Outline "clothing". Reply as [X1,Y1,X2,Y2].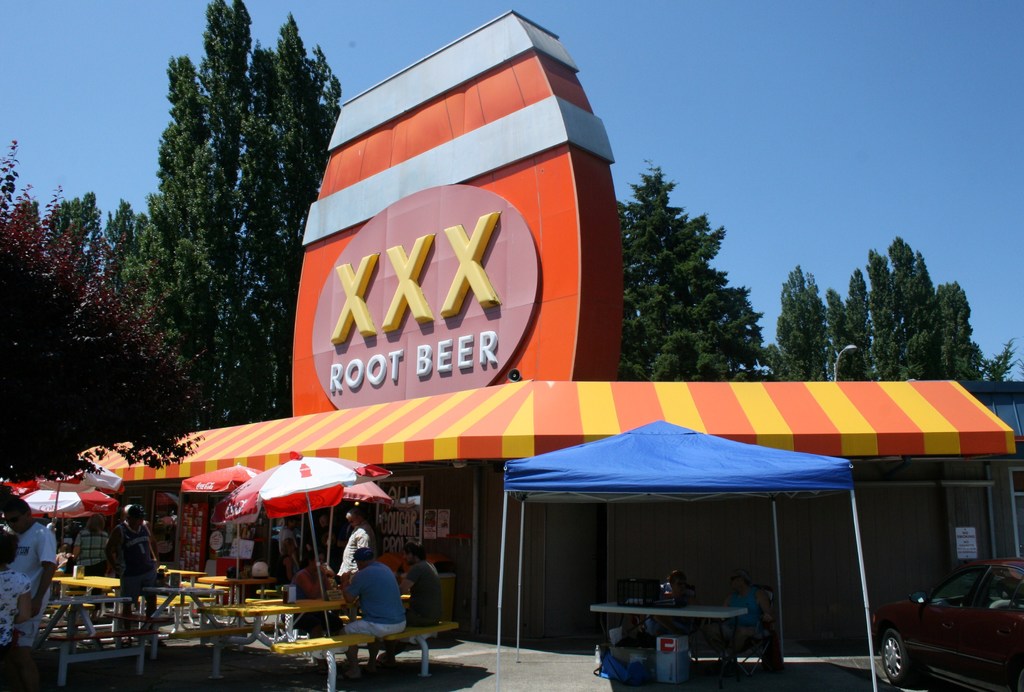
[342,561,406,639].
